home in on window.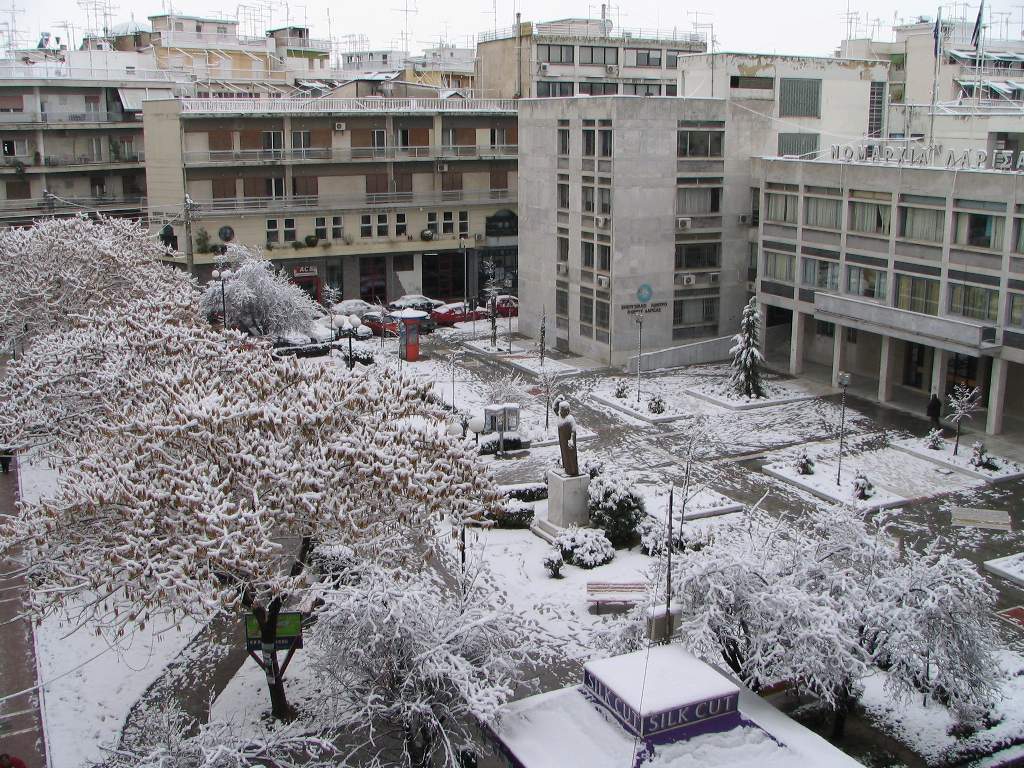
Homed in at (left=428, top=223, right=438, bottom=235).
